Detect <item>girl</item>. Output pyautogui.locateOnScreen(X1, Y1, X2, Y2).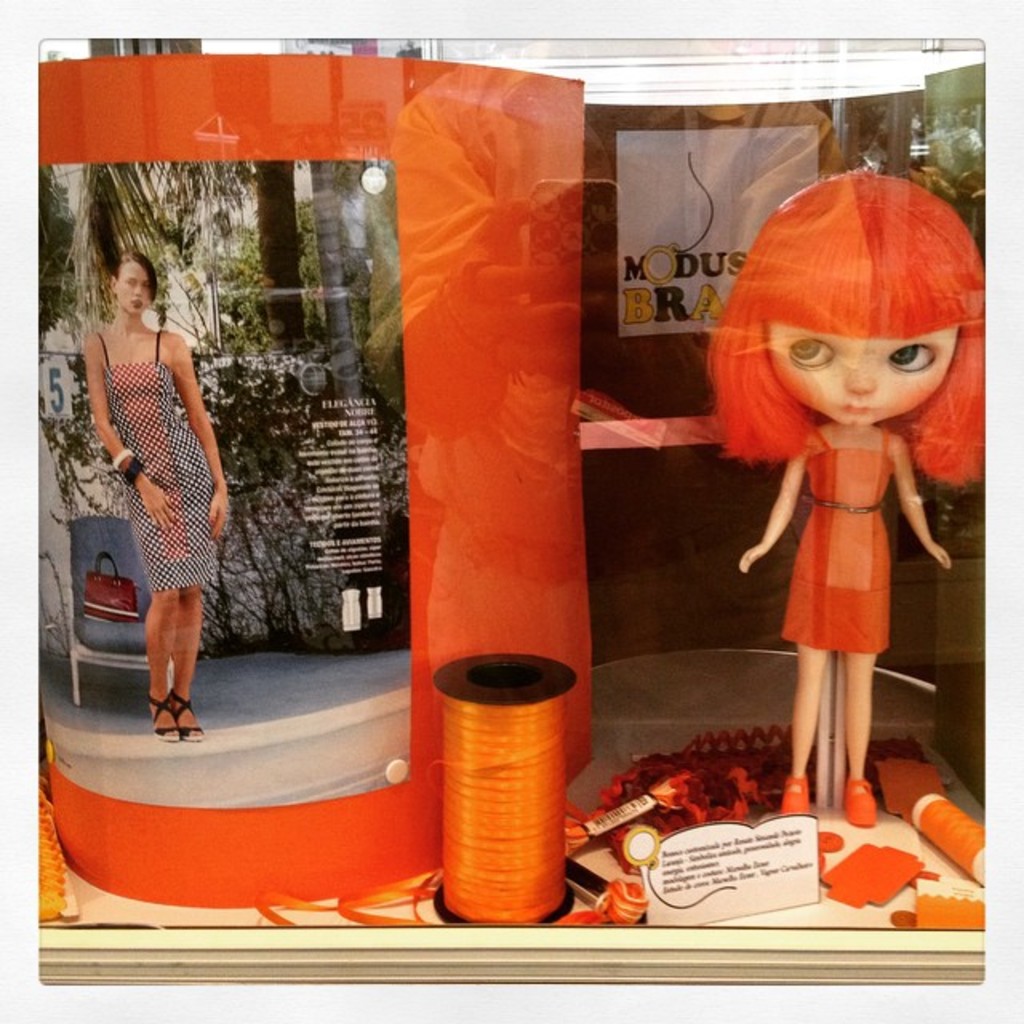
pyautogui.locateOnScreen(82, 250, 227, 739).
